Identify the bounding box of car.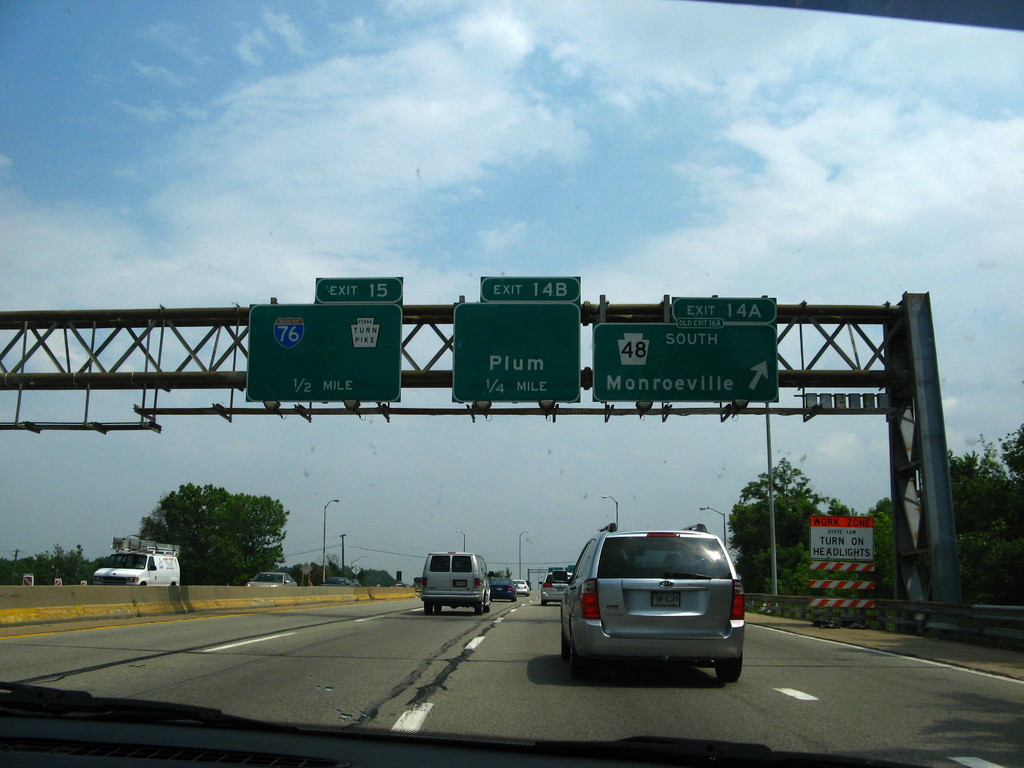
{"x1": 494, "y1": 570, "x2": 516, "y2": 602}.
